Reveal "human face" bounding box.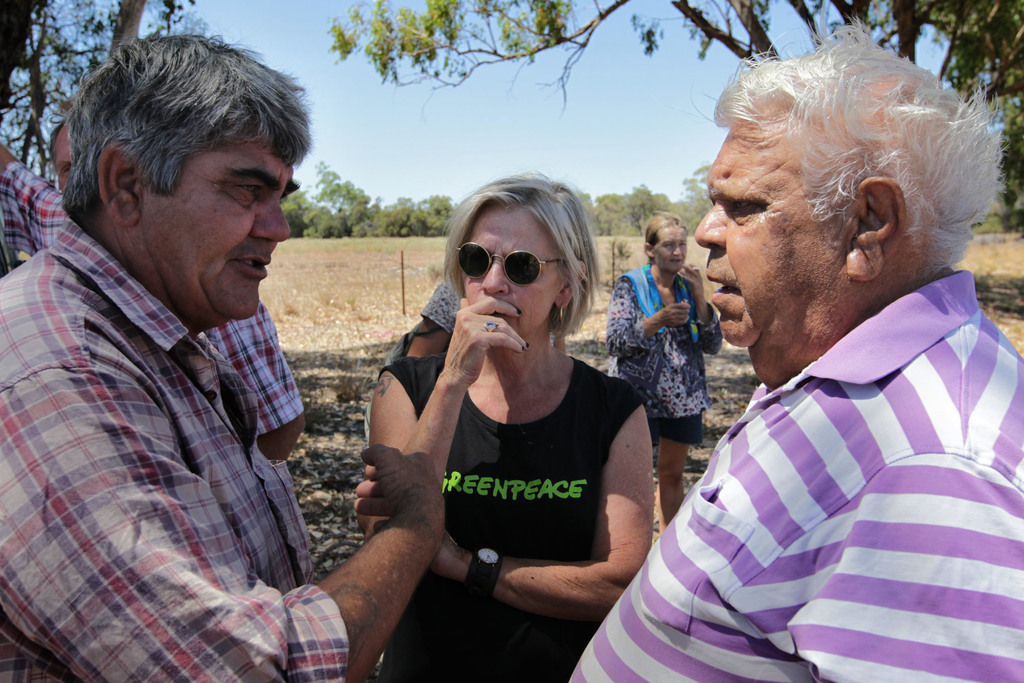
Revealed: detection(696, 99, 852, 362).
